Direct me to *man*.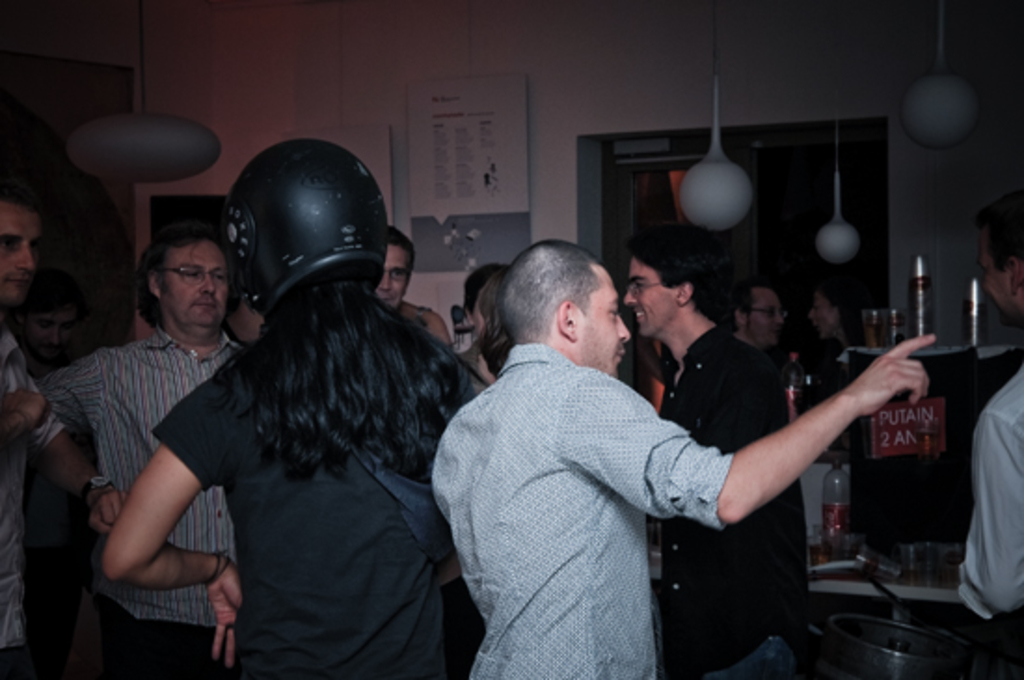
Direction: pyautogui.locateOnScreen(222, 265, 268, 330).
